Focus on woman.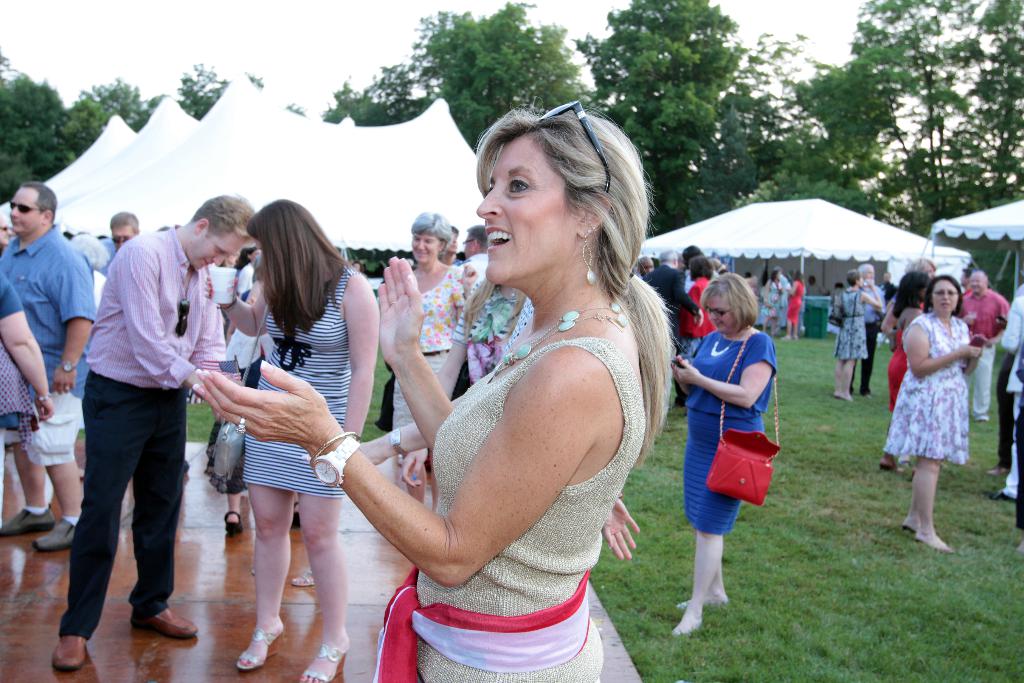
Focused at (389, 210, 472, 481).
